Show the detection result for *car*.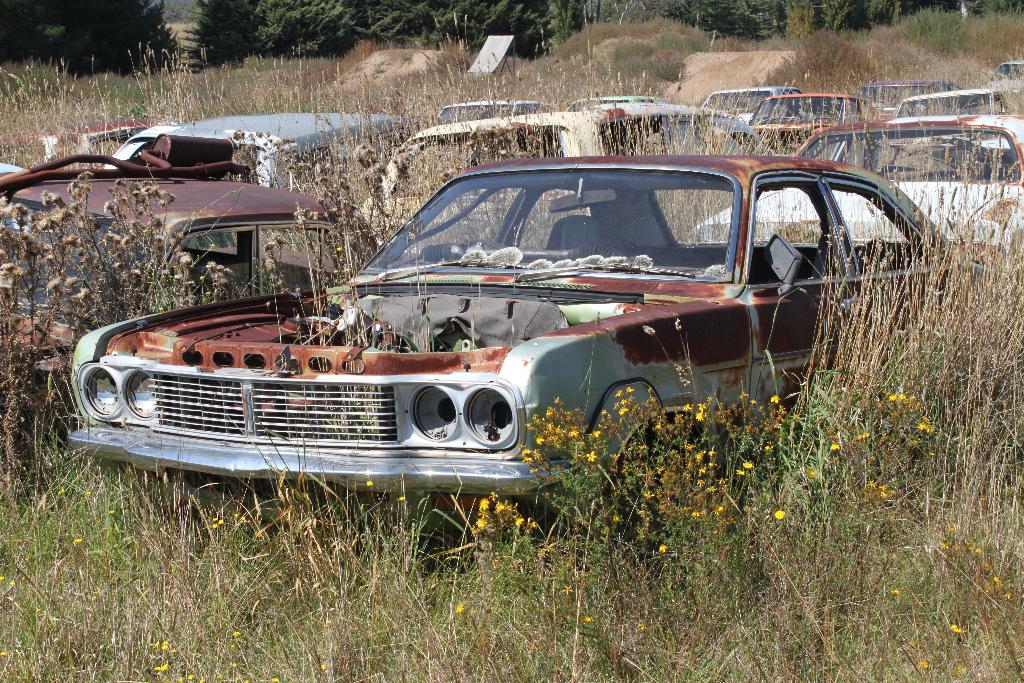
{"x1": 363, "y1": 108, "x2": 764, "y2": 245}.
